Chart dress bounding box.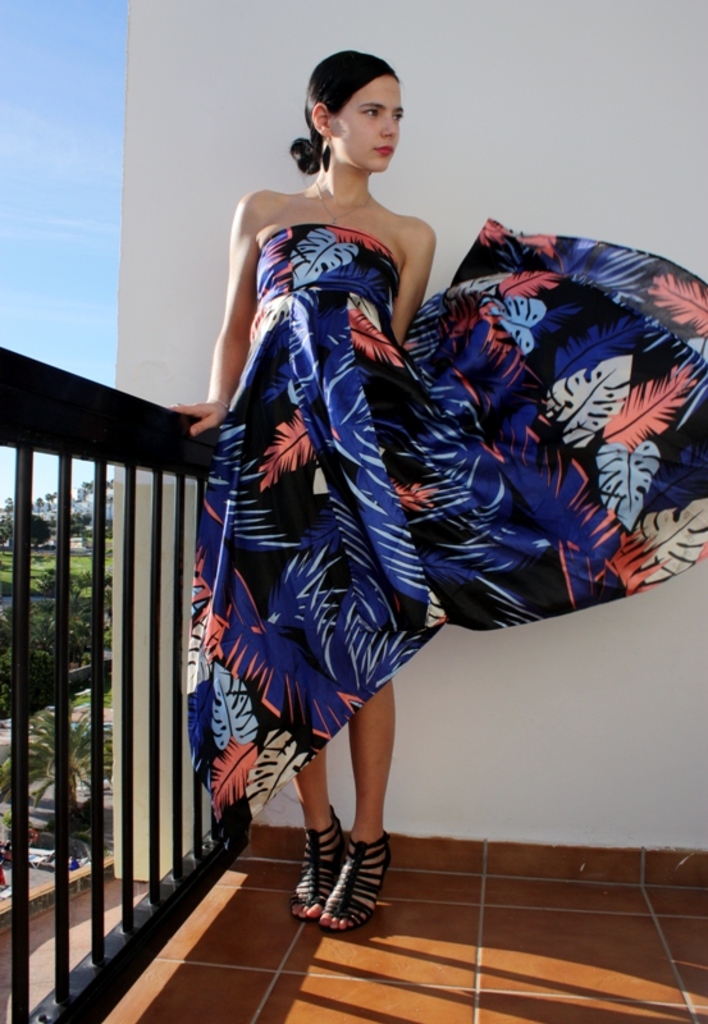
Charted: crop(182, 220, 707, 860).
